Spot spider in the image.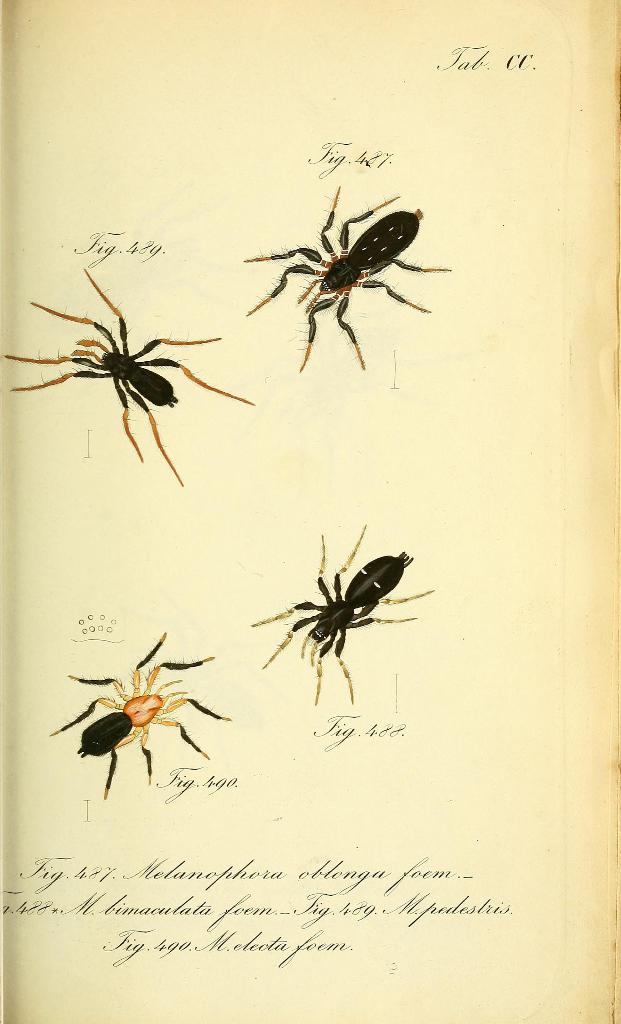
spider found at box=[239, 185, 456, 379].
